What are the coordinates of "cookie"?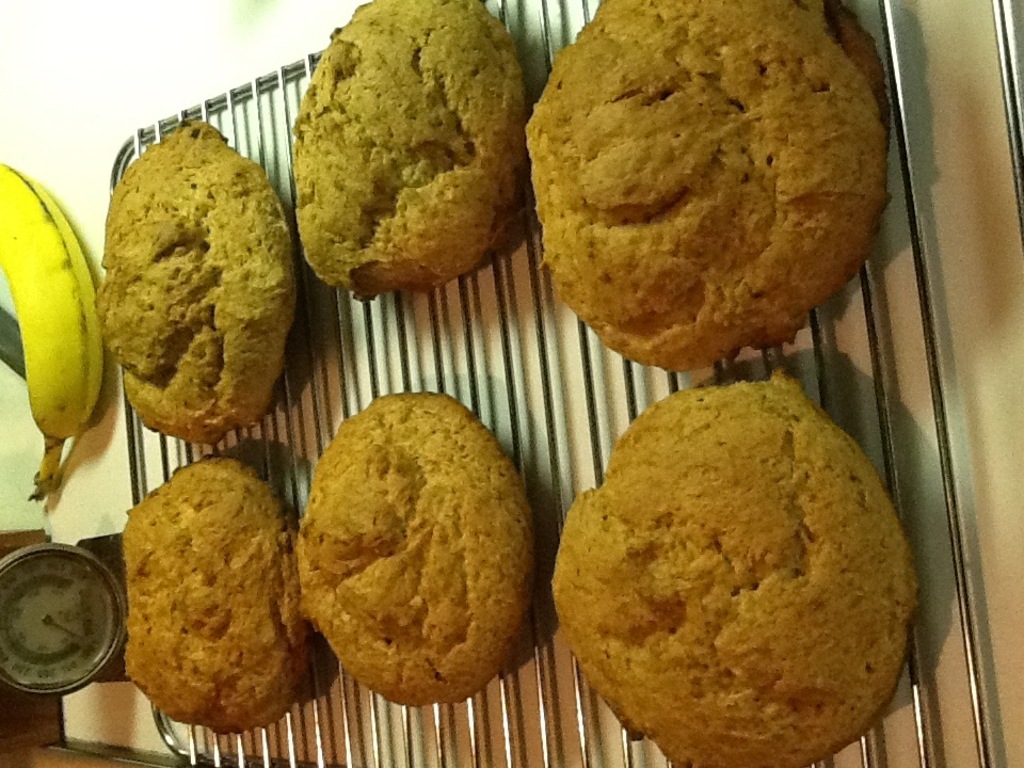
(526, 0, 892, 374).
